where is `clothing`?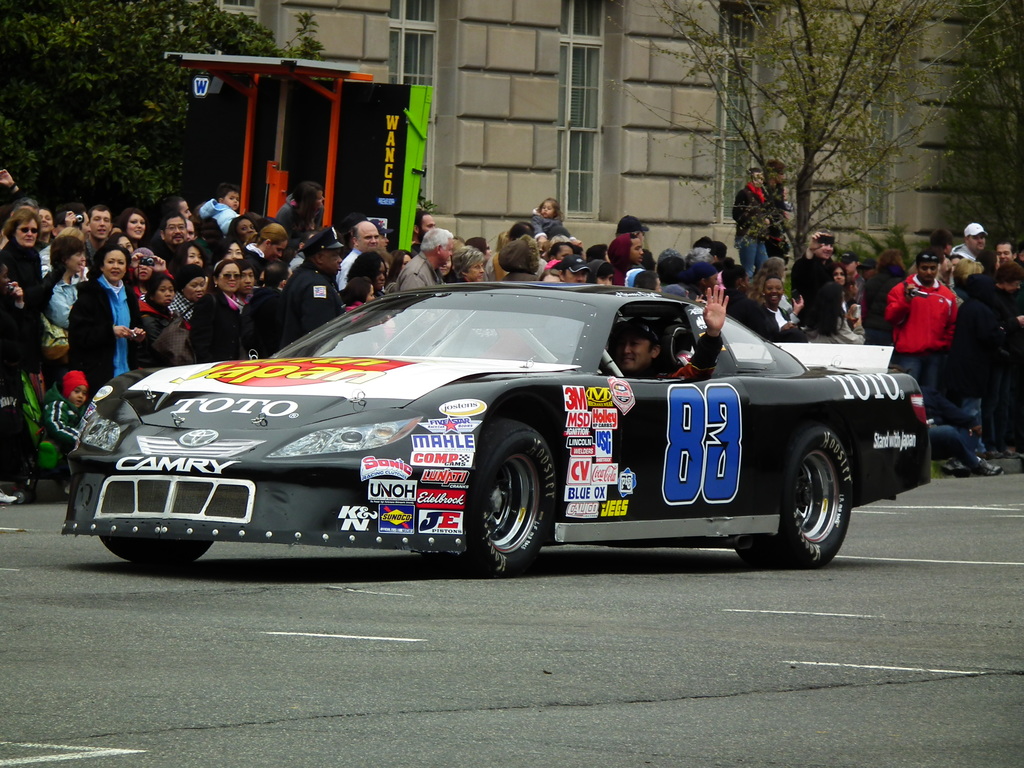
189:285:249:359.
